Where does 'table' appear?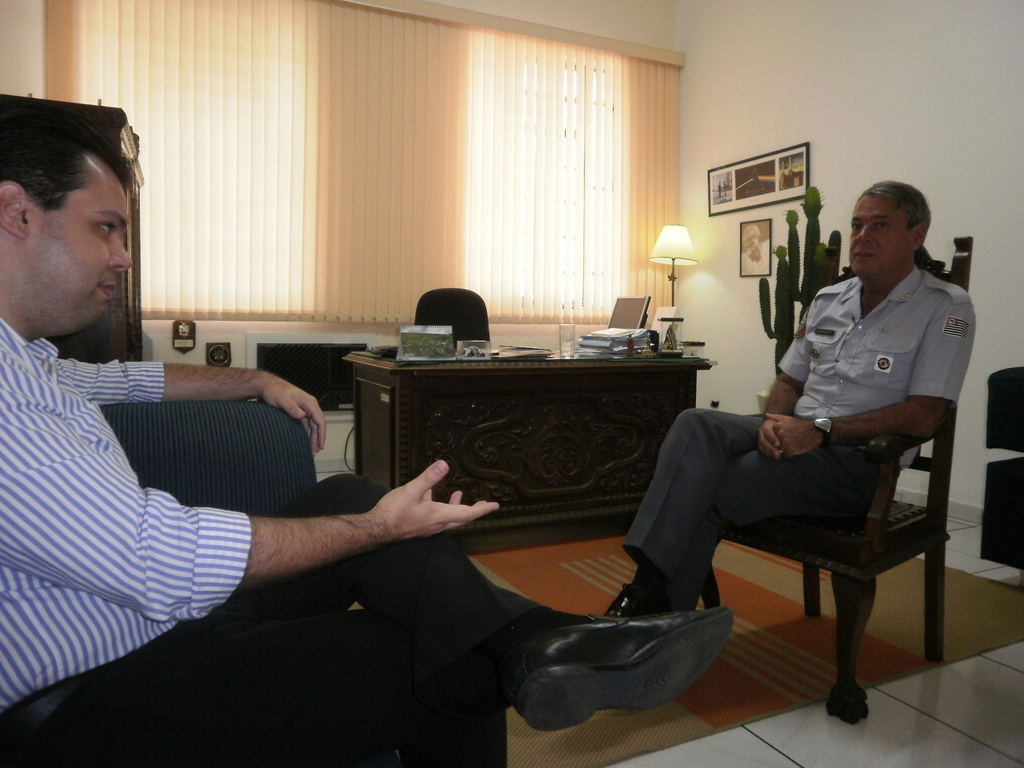
Appears at BBox(309, 328, 734, 569).
